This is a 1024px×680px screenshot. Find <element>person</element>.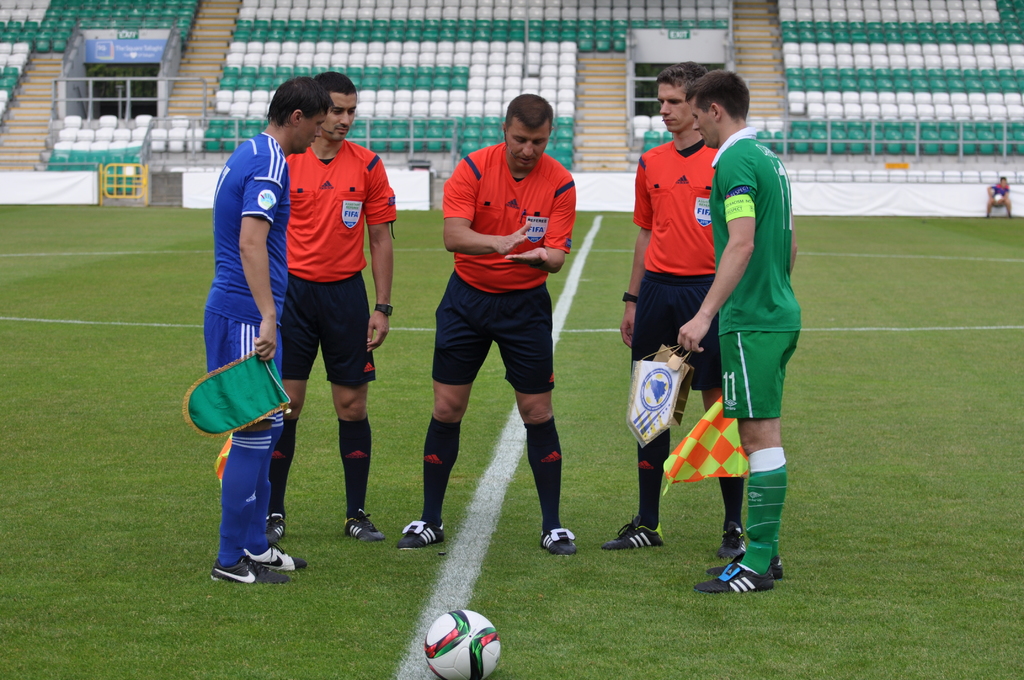
Bounding box: {"x1": 604, "y1": 63, "x2": 739, "y2": 559}.
